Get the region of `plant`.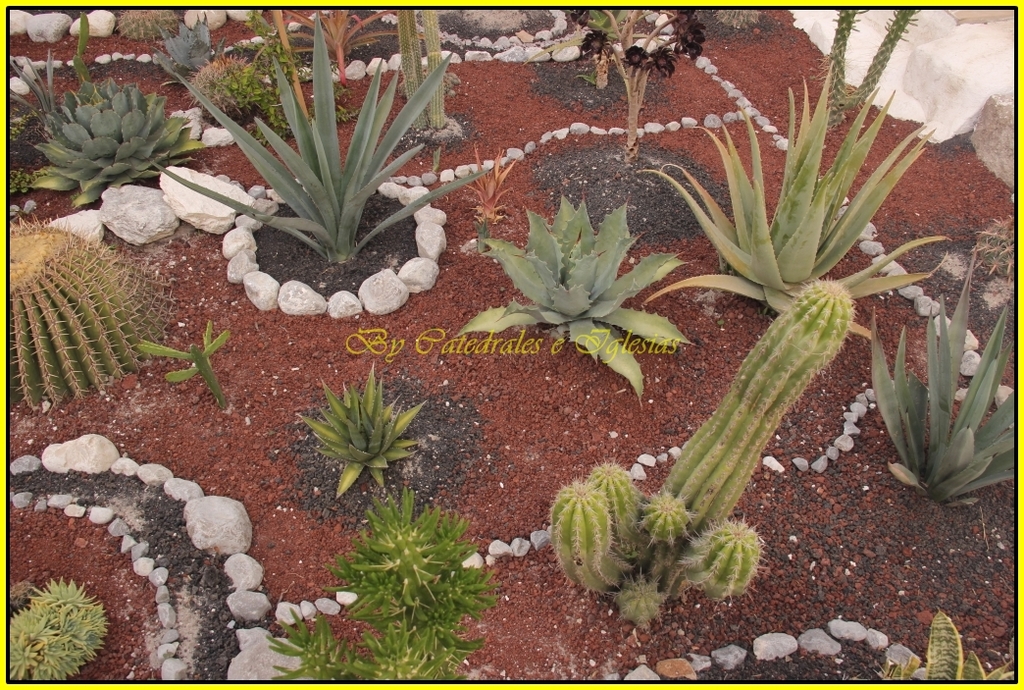
(247, 5, 435, 96).
